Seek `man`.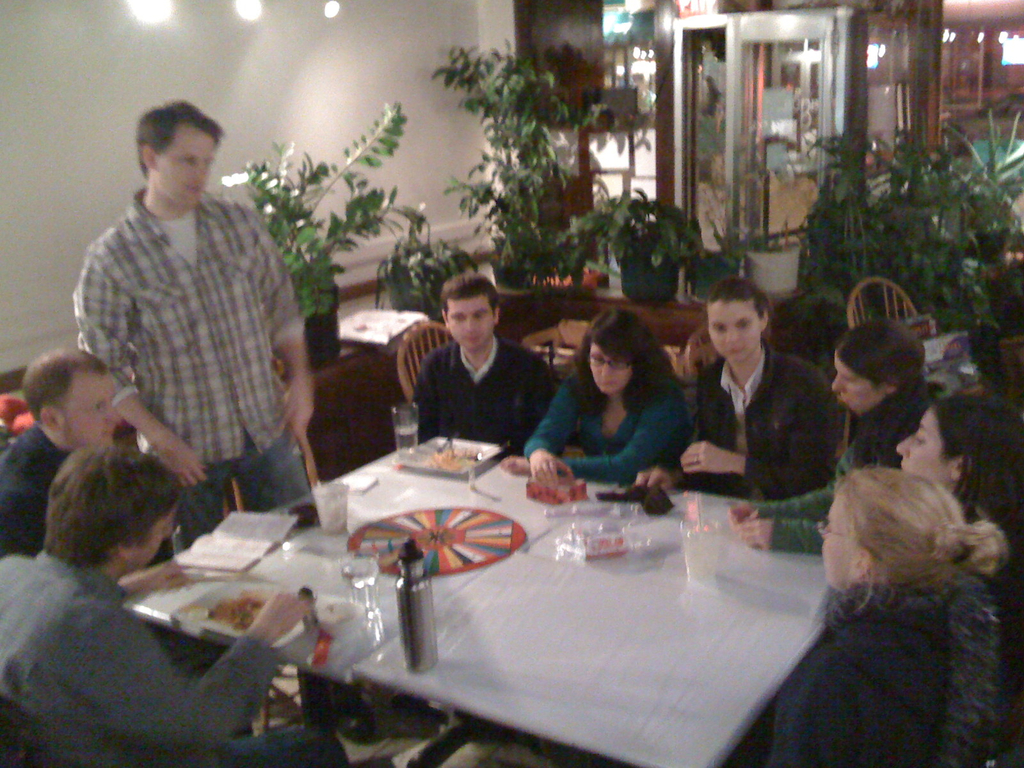
box=[0, 445, 350, 767].
